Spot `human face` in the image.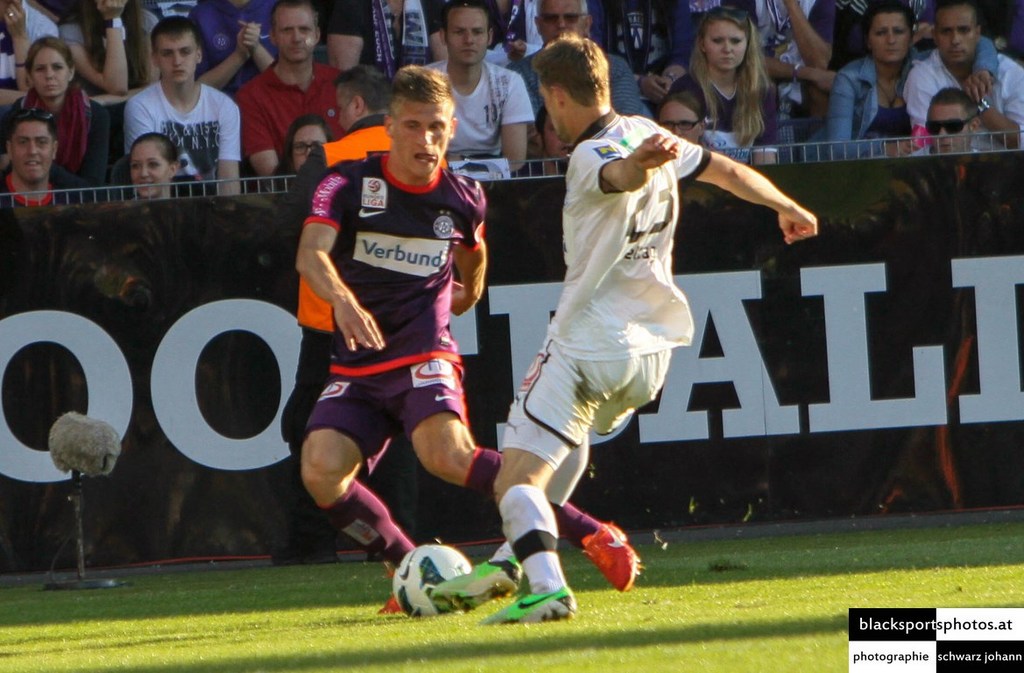
`human face` found at {"x1": 336, "y1": 87, "x2": 351, "y2": 132}.
